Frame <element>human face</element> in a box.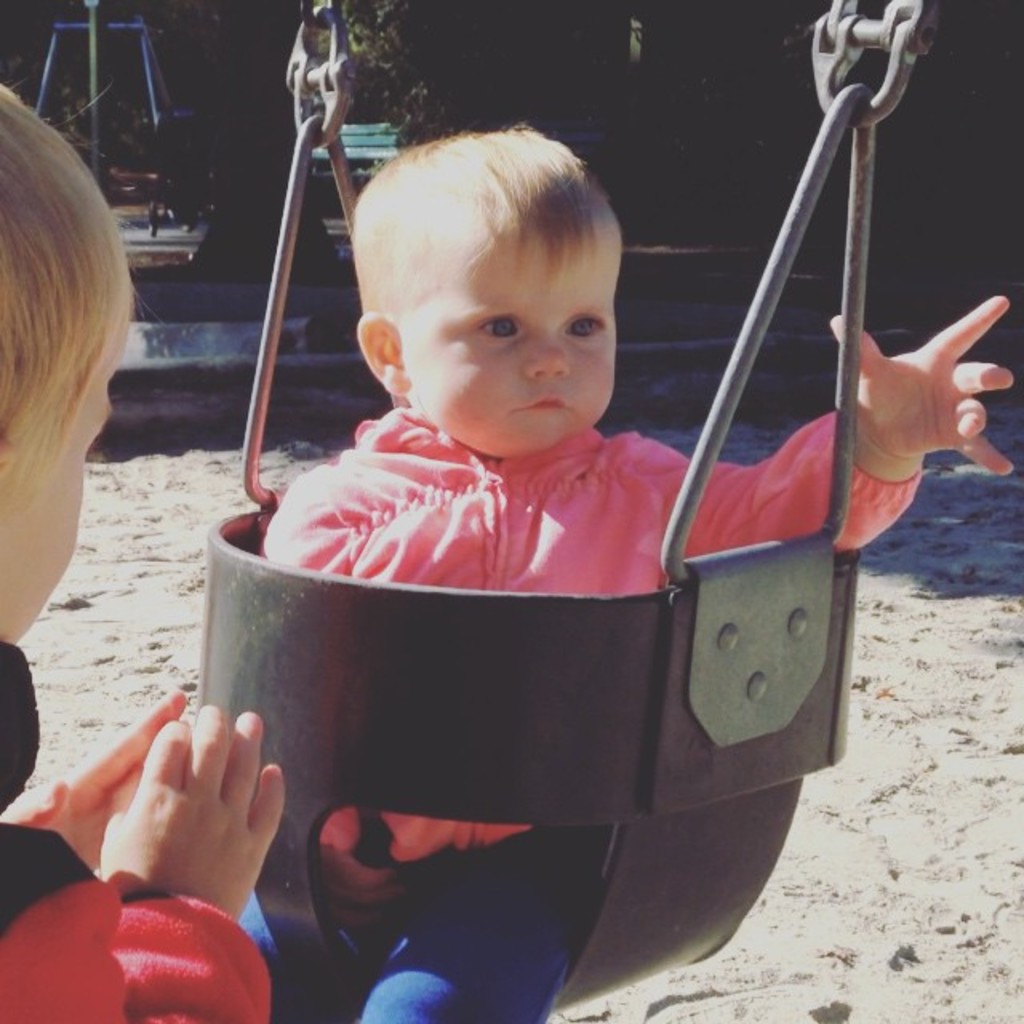
BBox(0, 320, 118, 654).
